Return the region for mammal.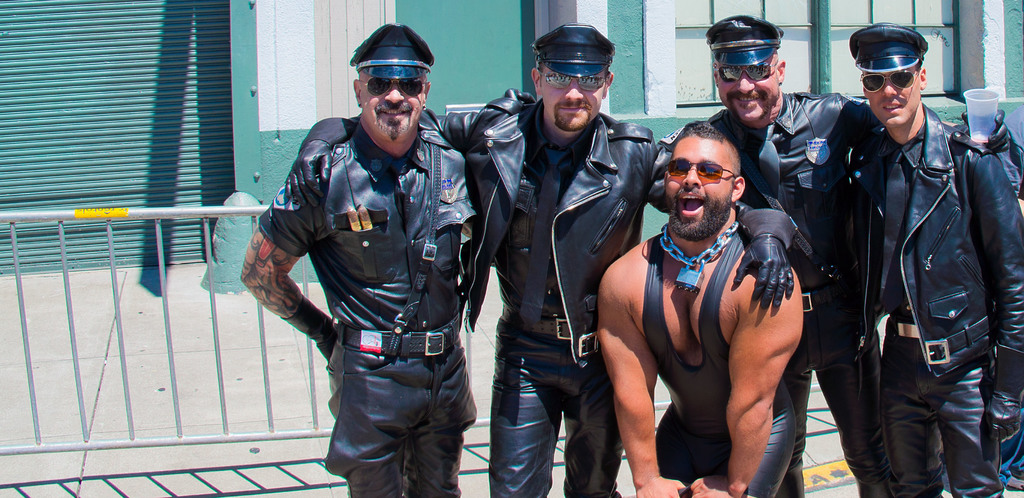
597:126:806:497.
